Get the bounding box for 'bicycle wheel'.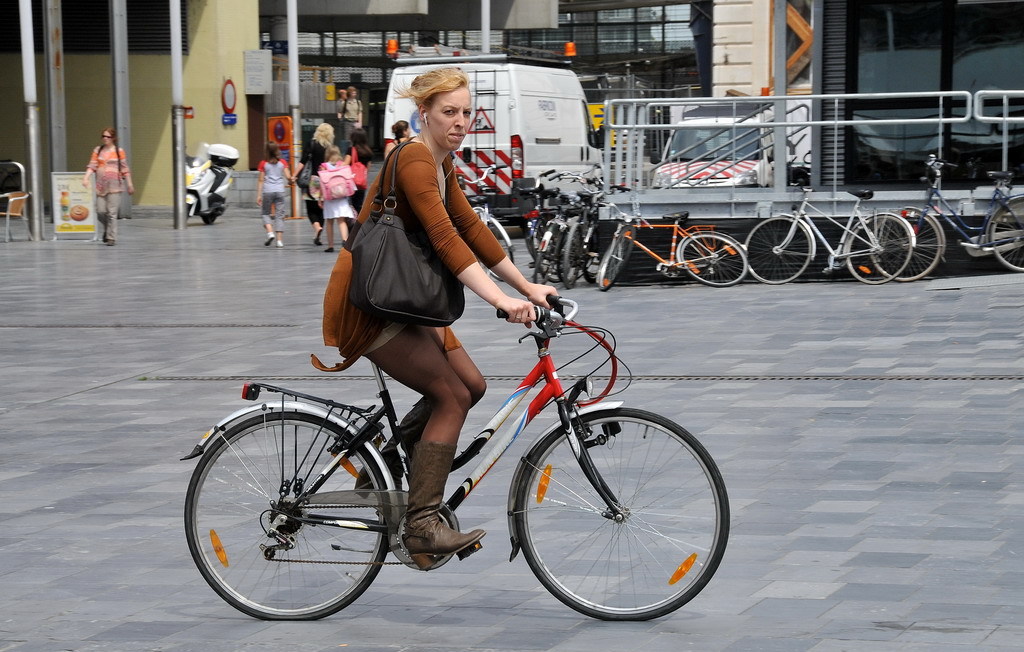
pyautogui.locateOnScreen(181, 405, 392, 624).
